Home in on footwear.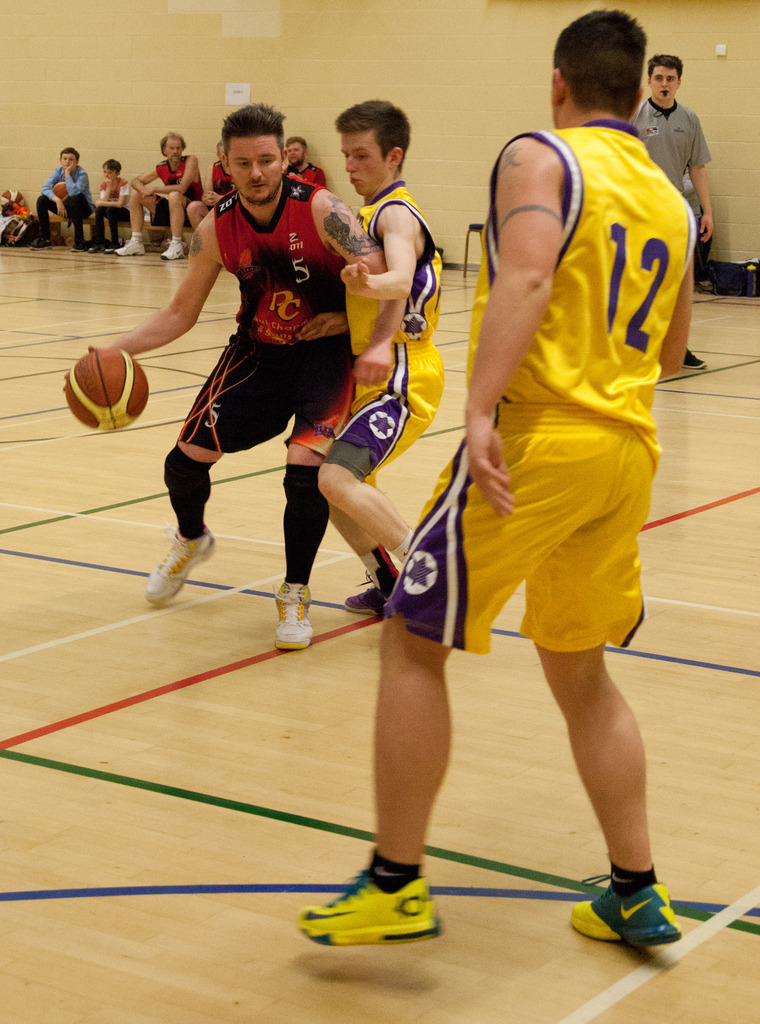
Homed in at region(567, 874, 694, 948).
